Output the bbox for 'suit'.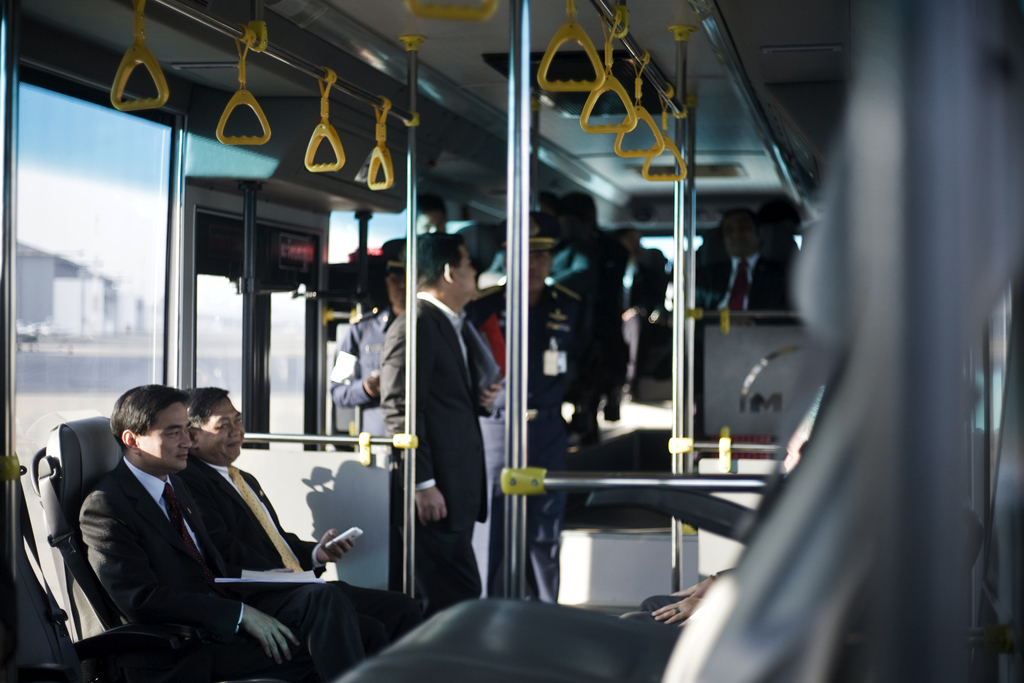
(x1=391, y1=236, x2=495, y2=625).
